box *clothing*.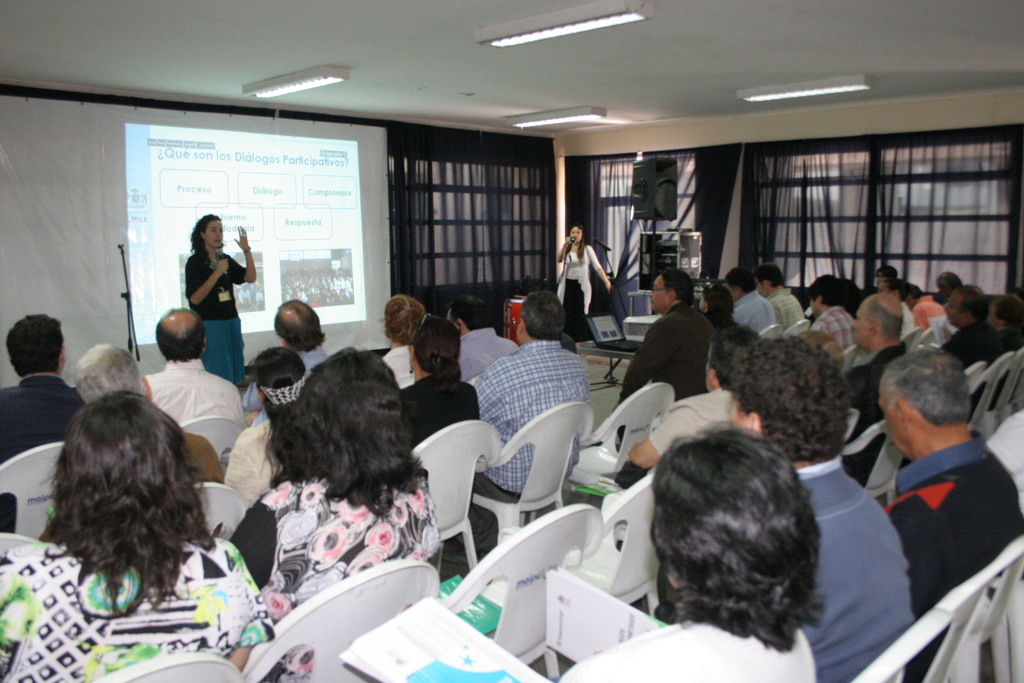
[x1=158, y1=366, x2=243, y2=434].
